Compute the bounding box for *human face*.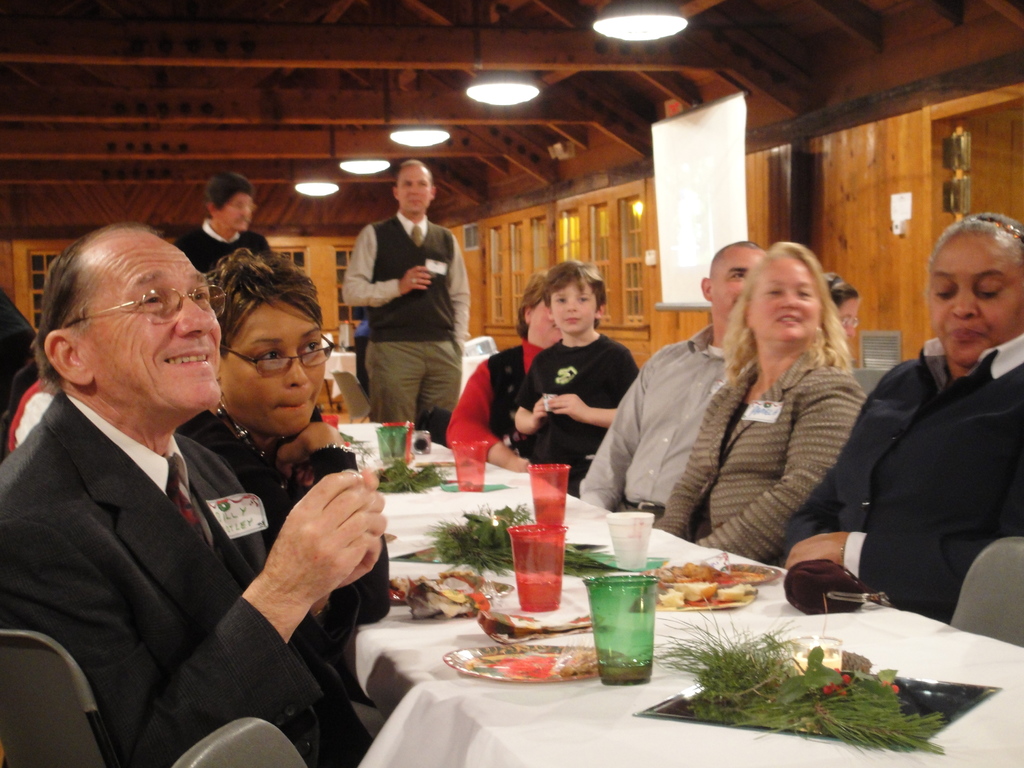
x1=530 y1=304 x2=562 y2=336.
